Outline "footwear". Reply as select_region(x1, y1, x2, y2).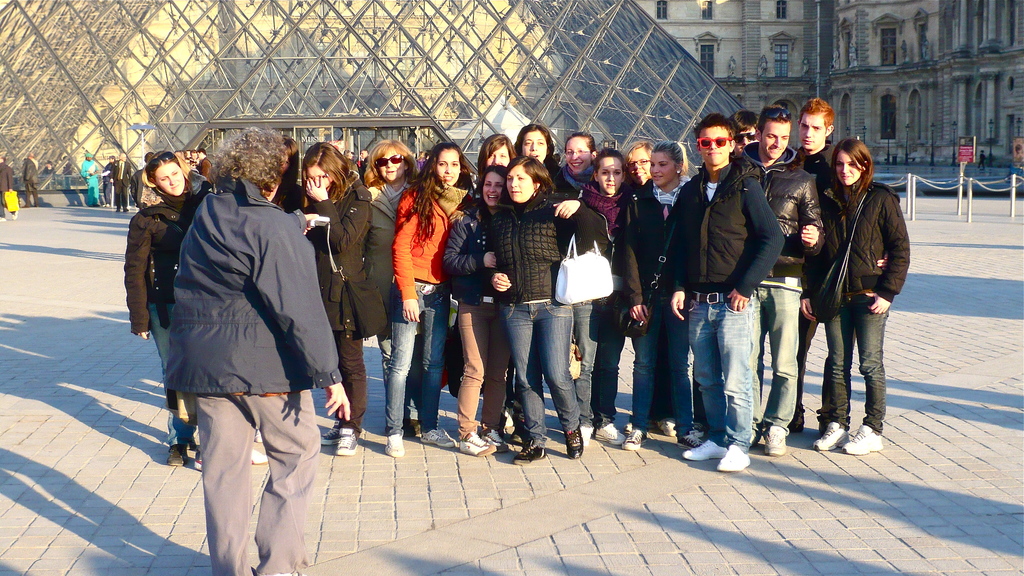
select_region(622, 428, 641, 451).
